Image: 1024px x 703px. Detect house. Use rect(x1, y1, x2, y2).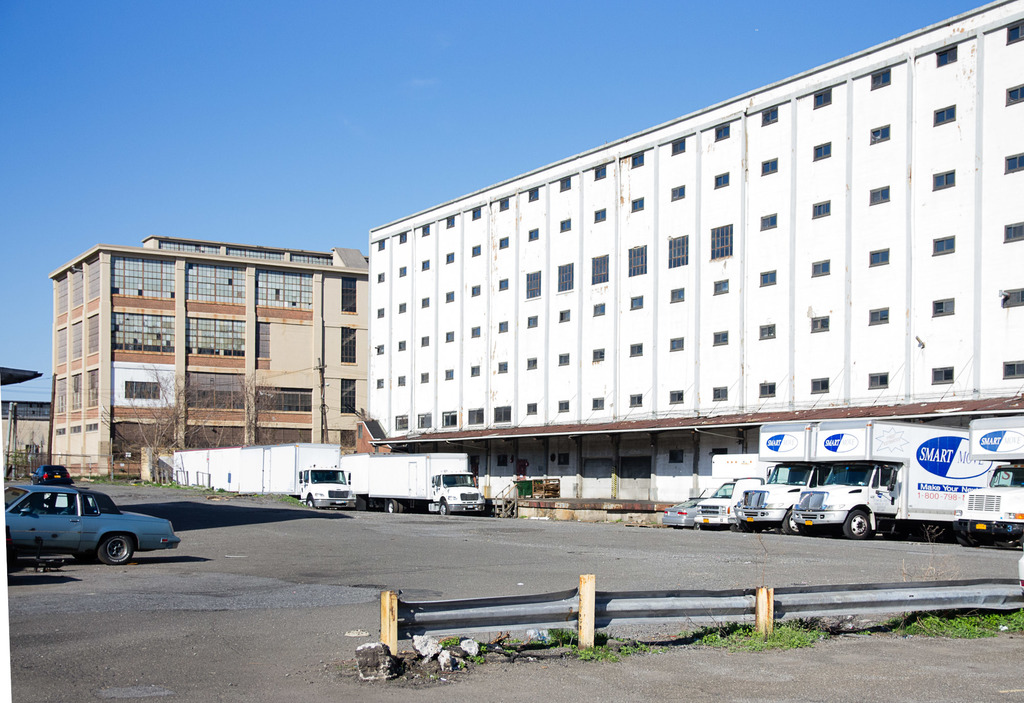
rect(58, 227, 391, 493).
